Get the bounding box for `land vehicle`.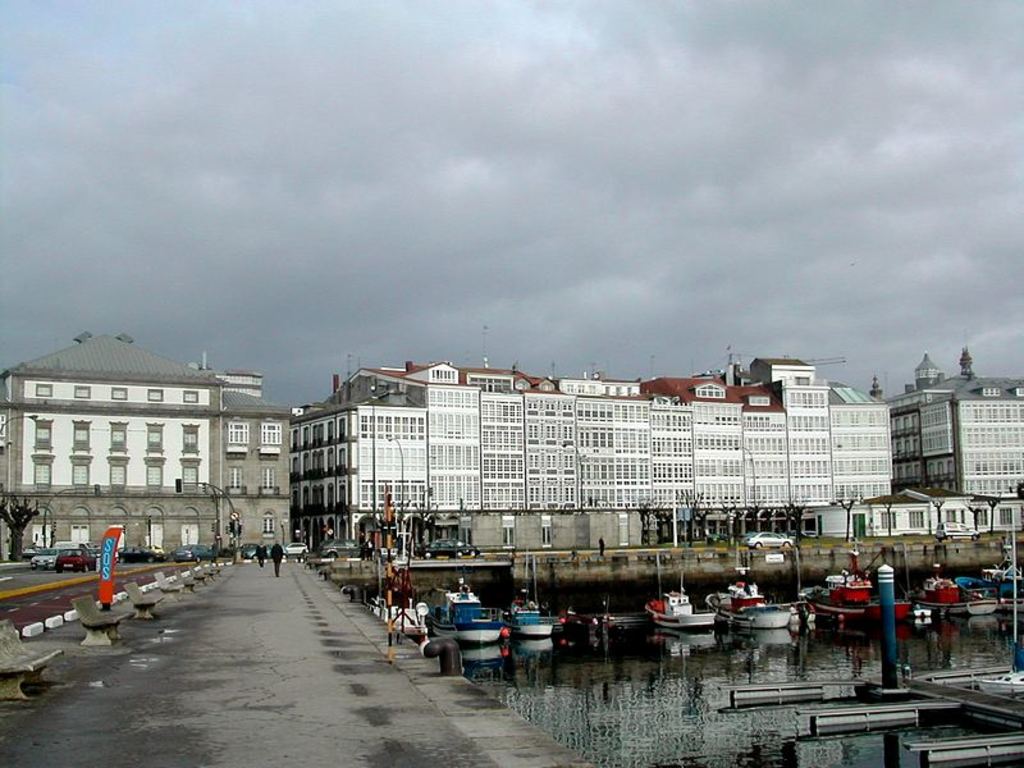
rect(936, 522, 977, 536).
